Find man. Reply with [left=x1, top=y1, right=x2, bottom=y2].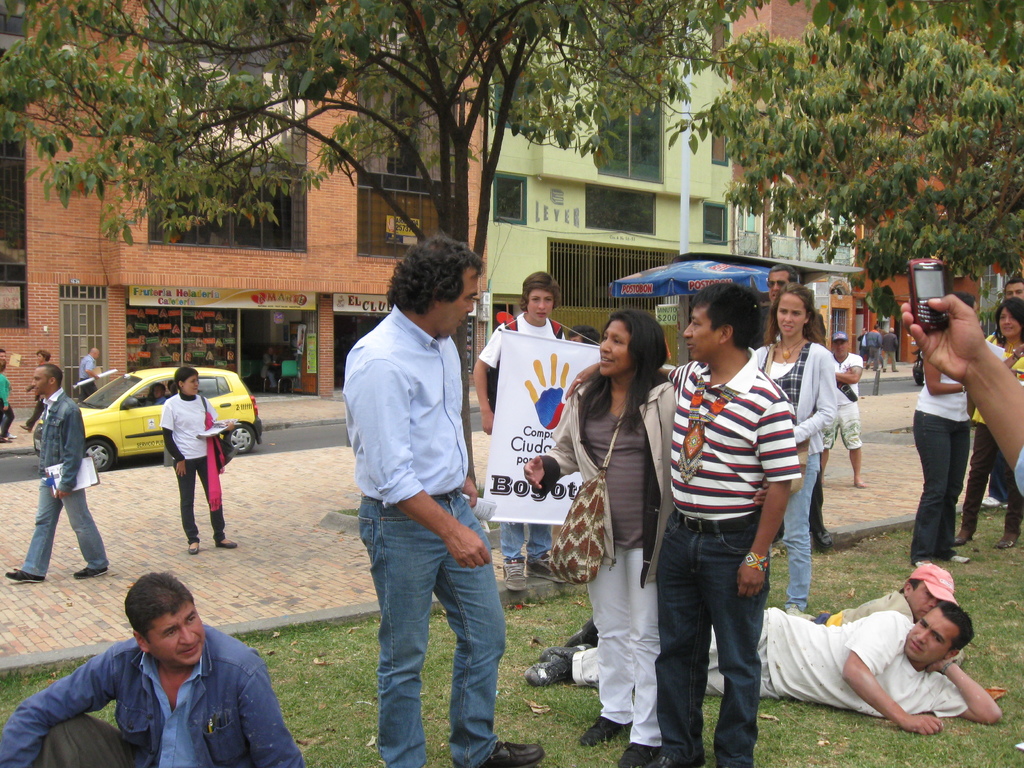
[left=552, top=284, right=804, bottom=767].
